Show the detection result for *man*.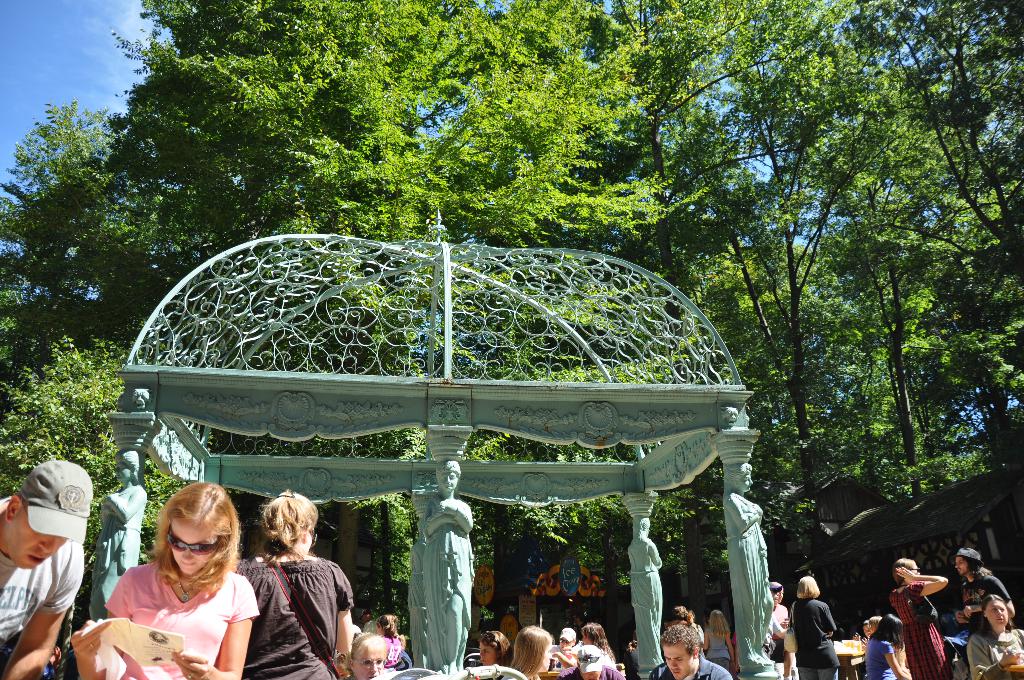
rect(550, 629, 579, 655).
